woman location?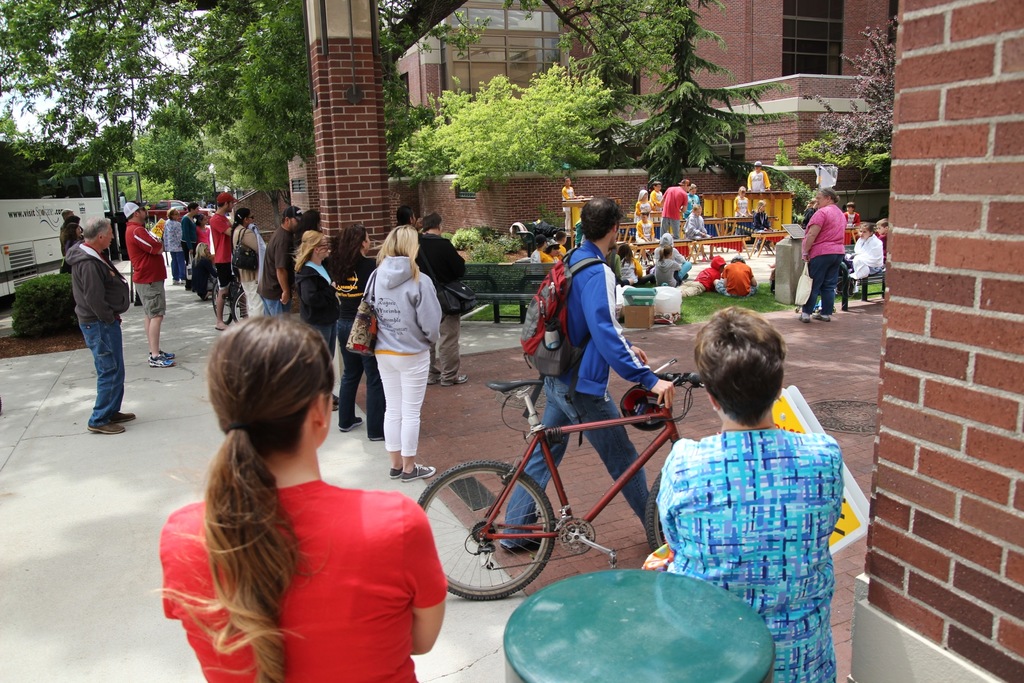
<bbox>750, 200, 773, 249</bbox>
